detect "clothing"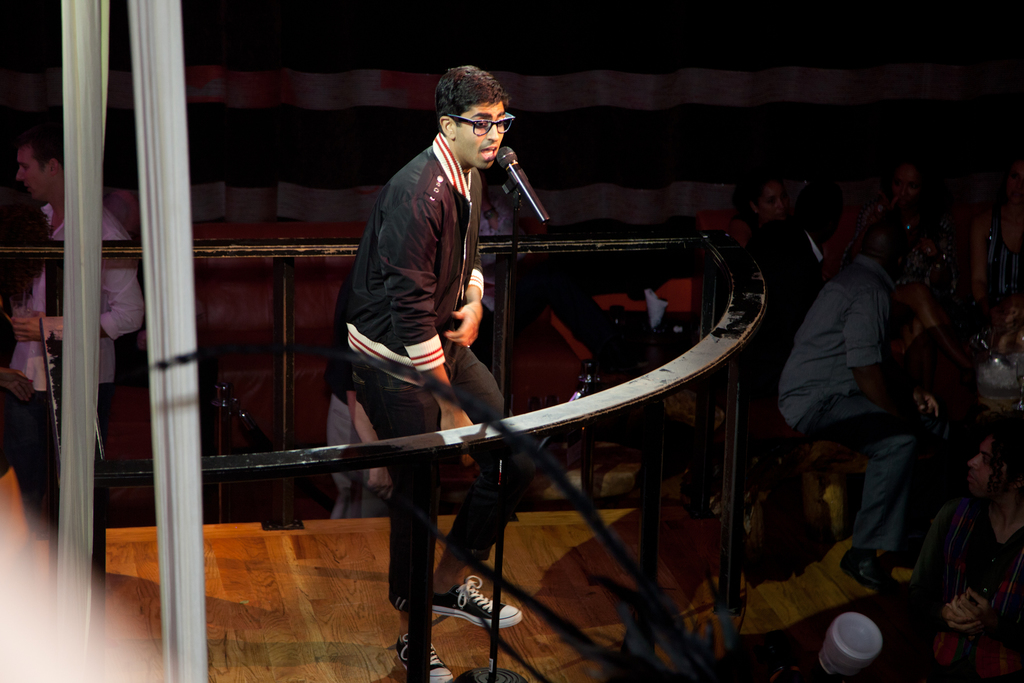
[left=335, top=130, right=533, bottom=600]
